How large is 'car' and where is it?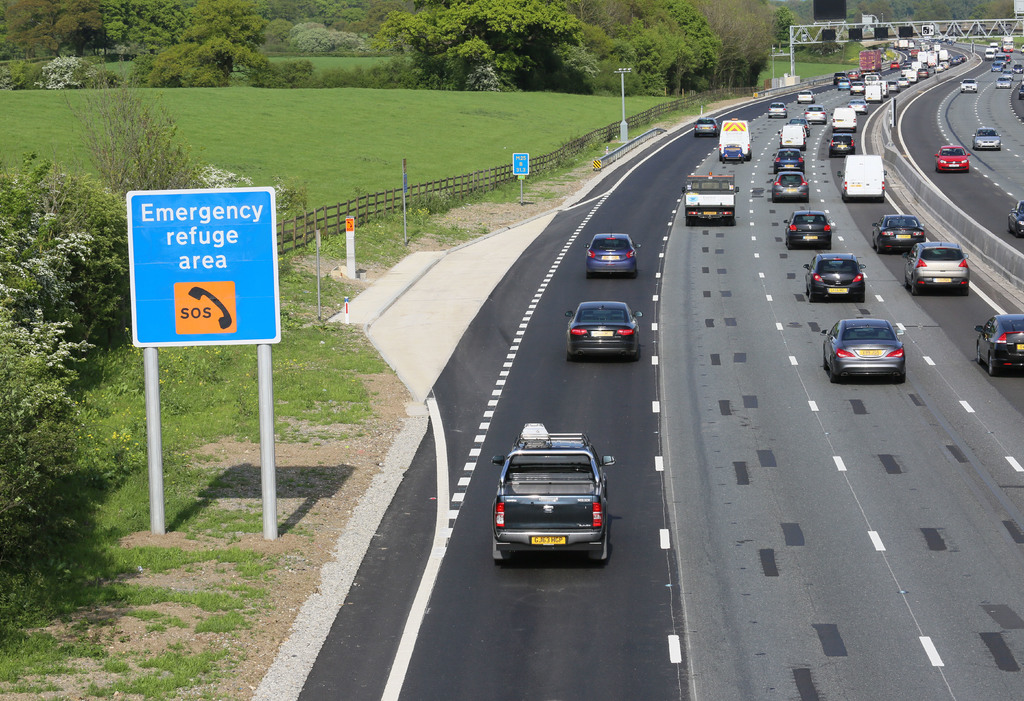
Bounding box: [x1=993, y1=77, x2=1011, y2=89].
